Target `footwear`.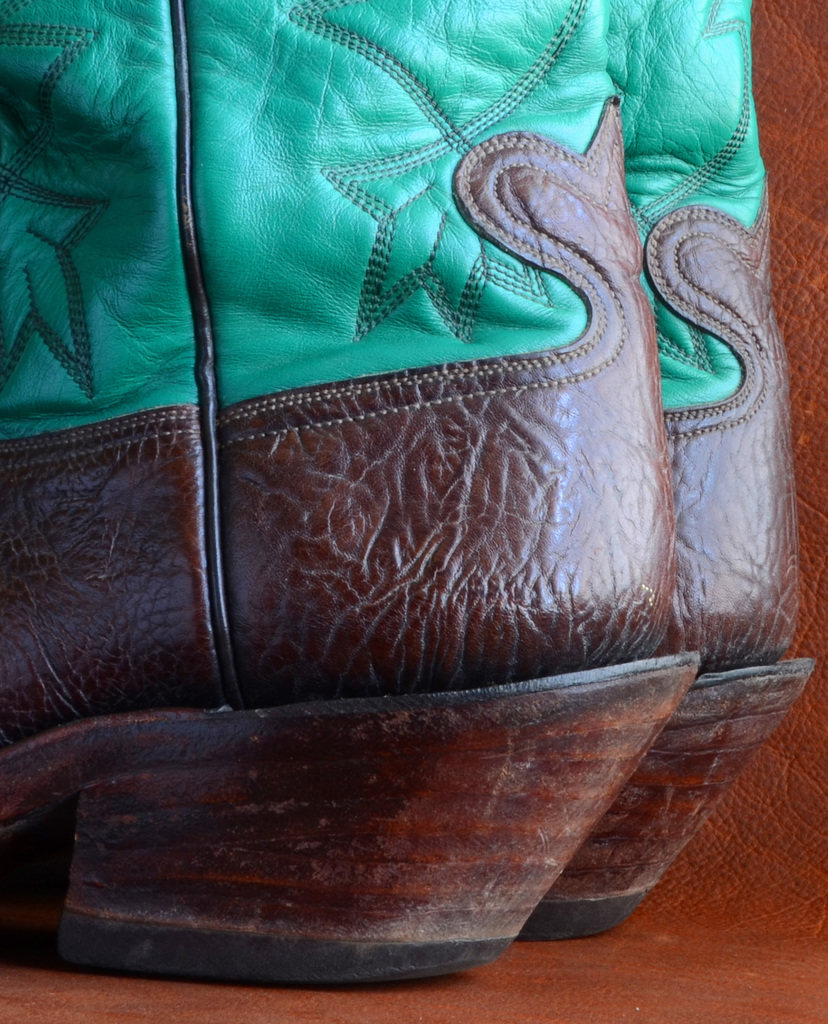
Target region: left=0, top=0, right=700, bottom=988.
